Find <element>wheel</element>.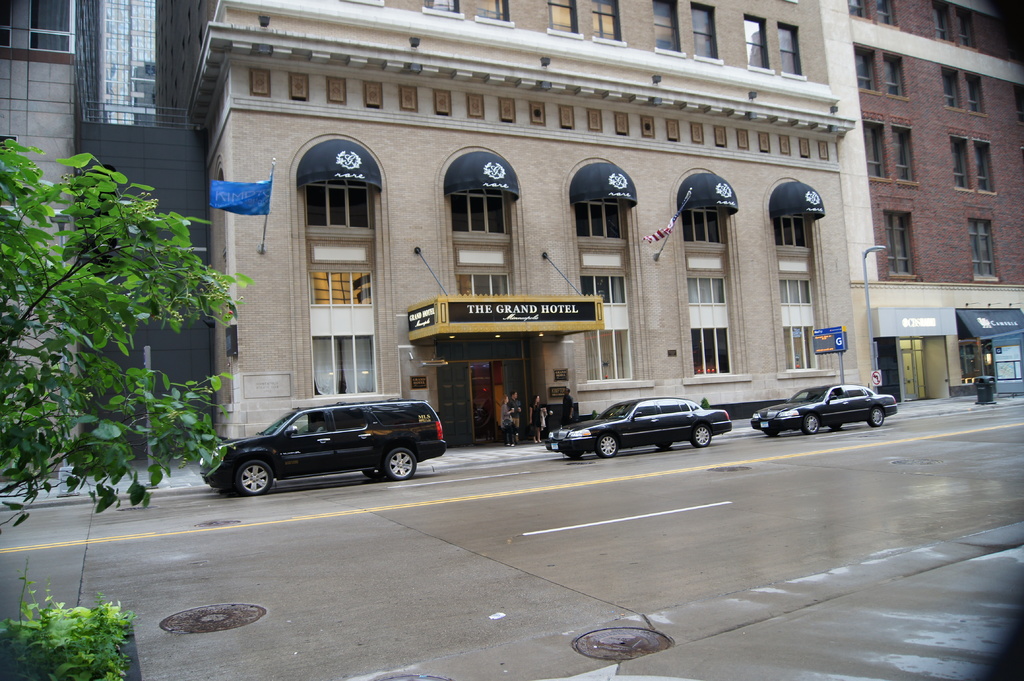
[x1=388, y1=448, x2=415, y2=479].
